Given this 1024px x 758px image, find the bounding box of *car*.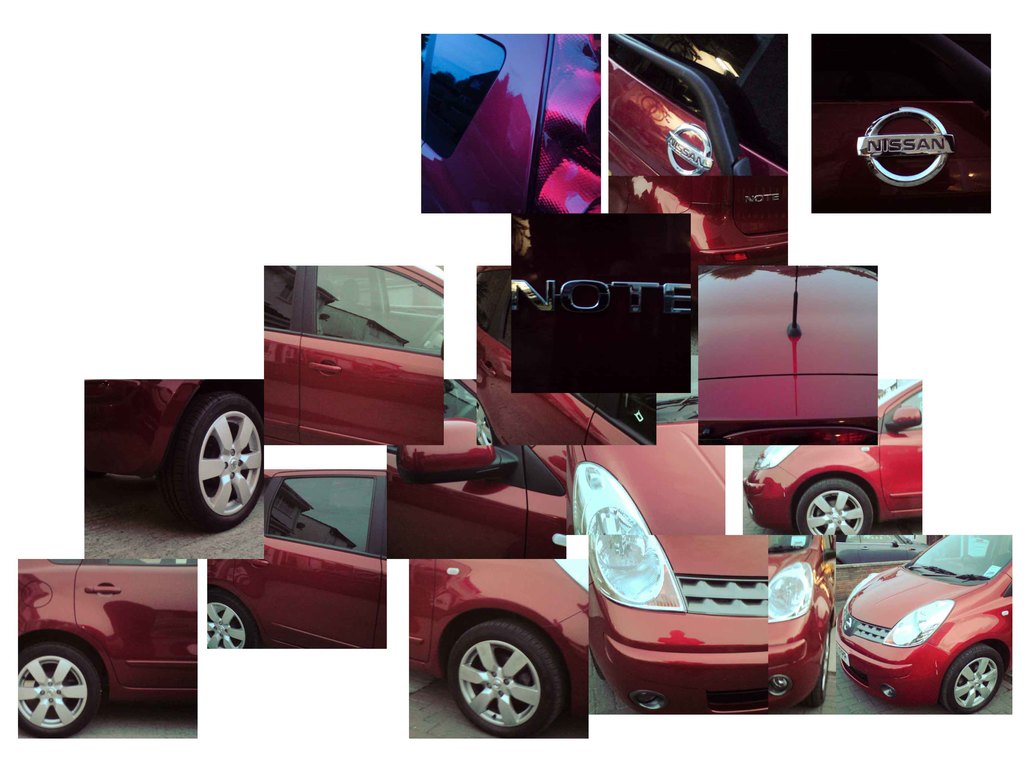
<bbox>701, 257, 880, 442</bbox>.
